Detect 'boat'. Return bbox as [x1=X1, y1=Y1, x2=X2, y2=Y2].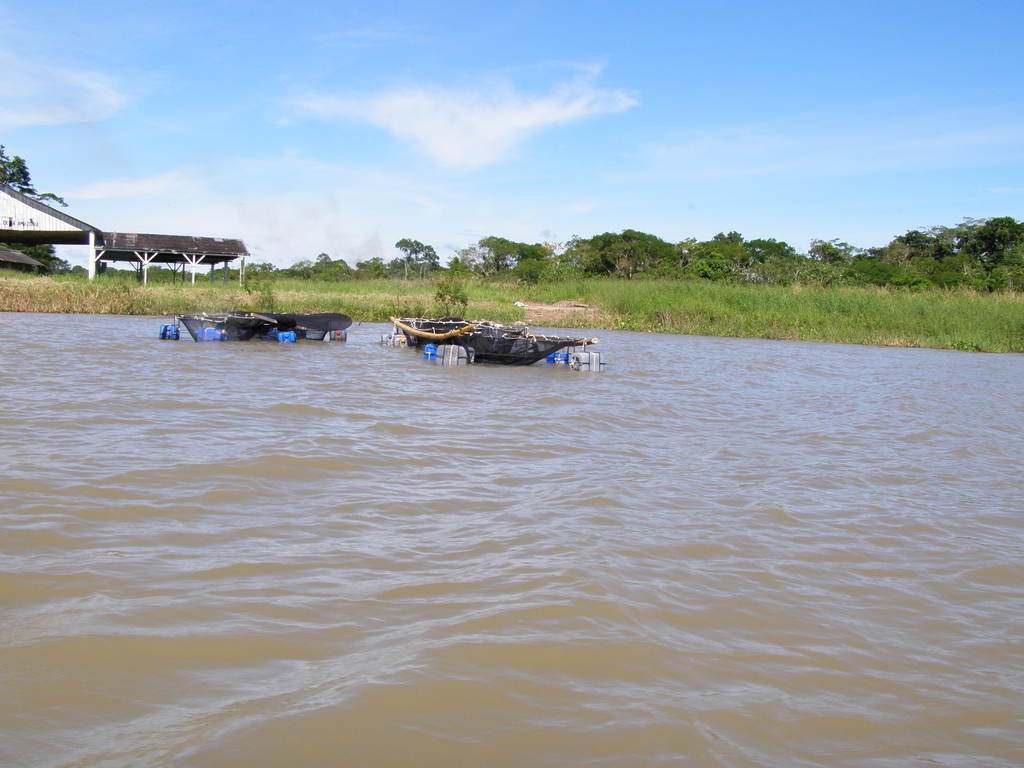
[x1=383, y1=303, x2=604, y2=371].
